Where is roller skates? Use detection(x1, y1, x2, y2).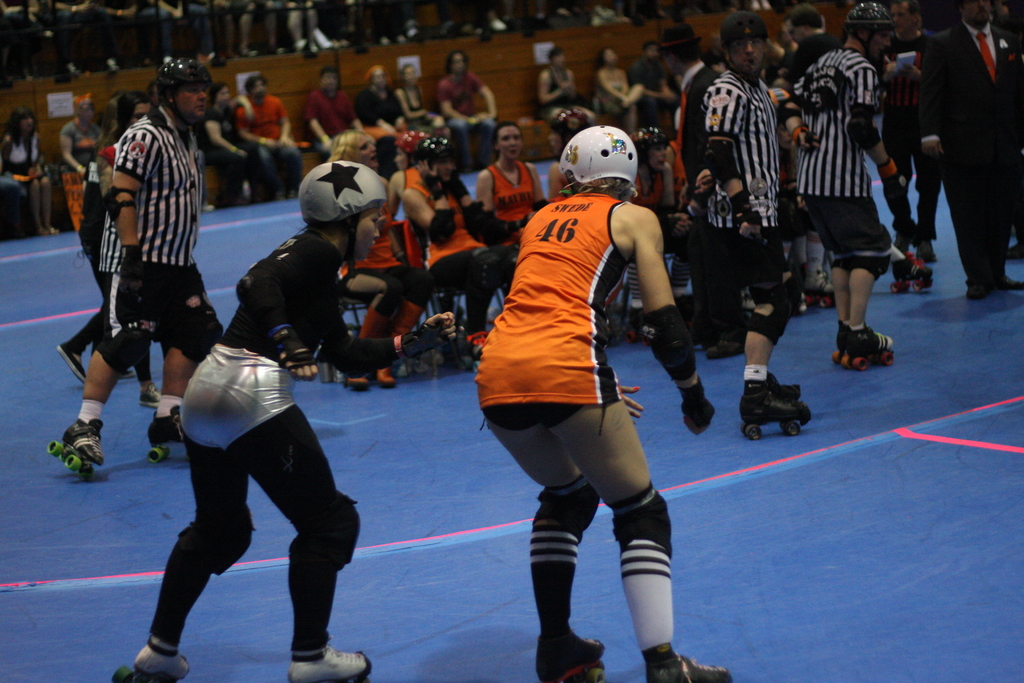
detection(641, 643, 732, 682).
